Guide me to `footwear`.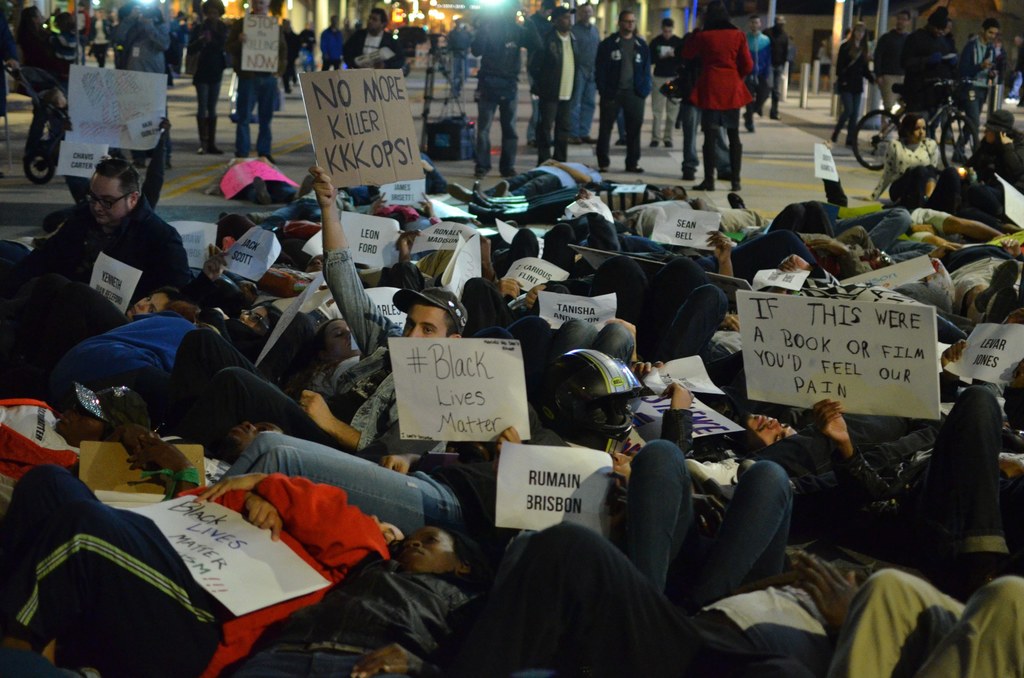
Guidance: (262,150,284,168).
